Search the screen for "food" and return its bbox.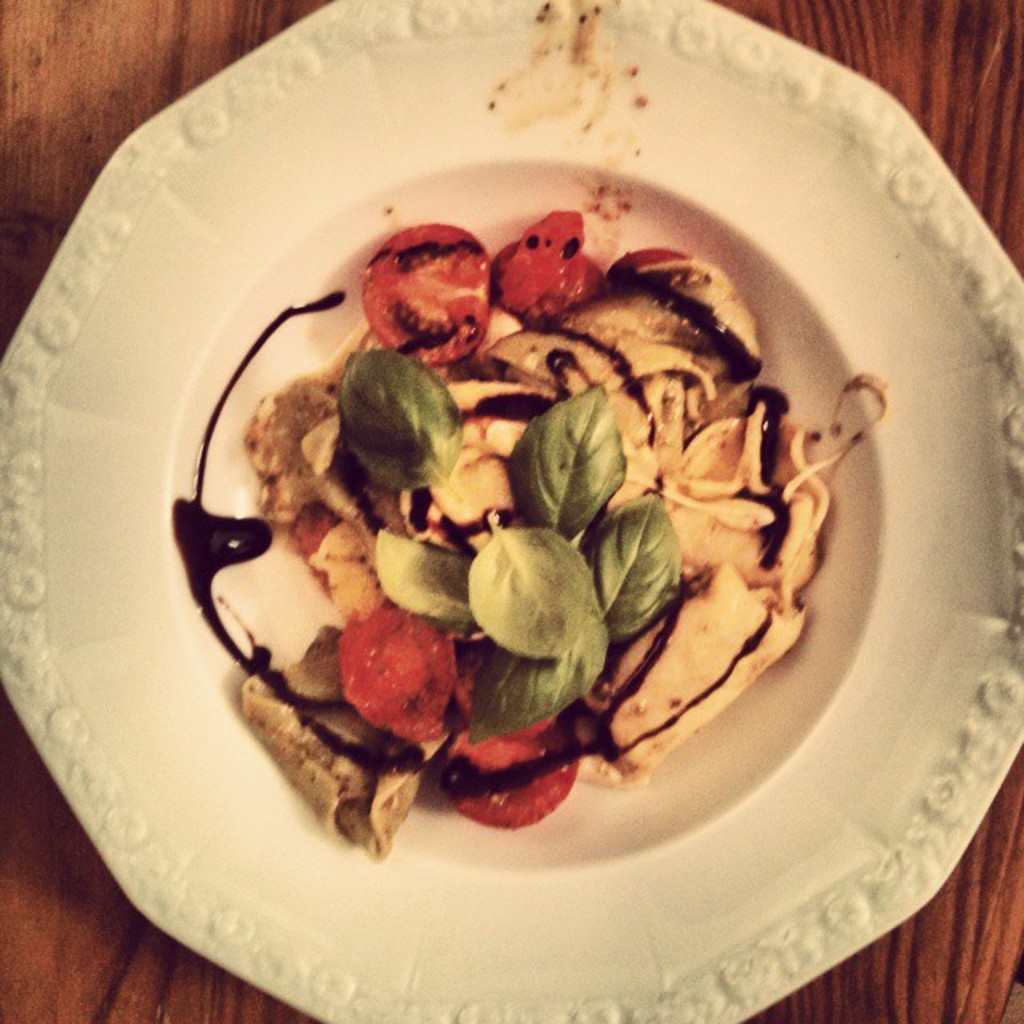
Found: 165,197,886,877.
